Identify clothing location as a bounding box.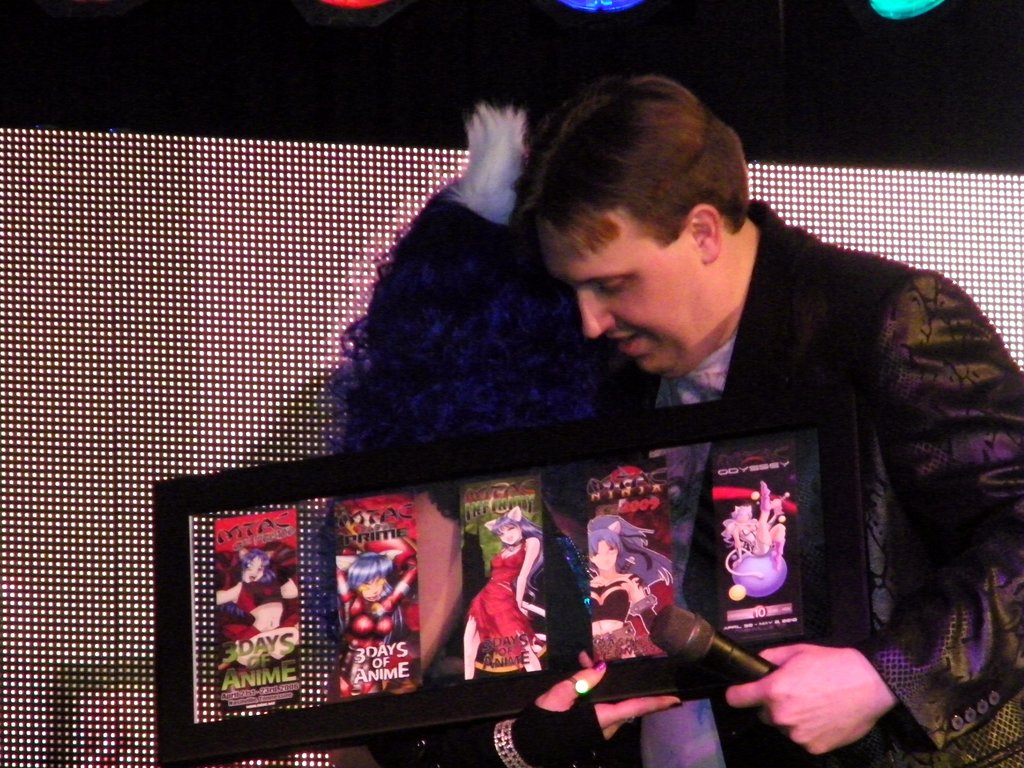
pyautogui.locateOnScreen(590, 199, 1023, 767).
